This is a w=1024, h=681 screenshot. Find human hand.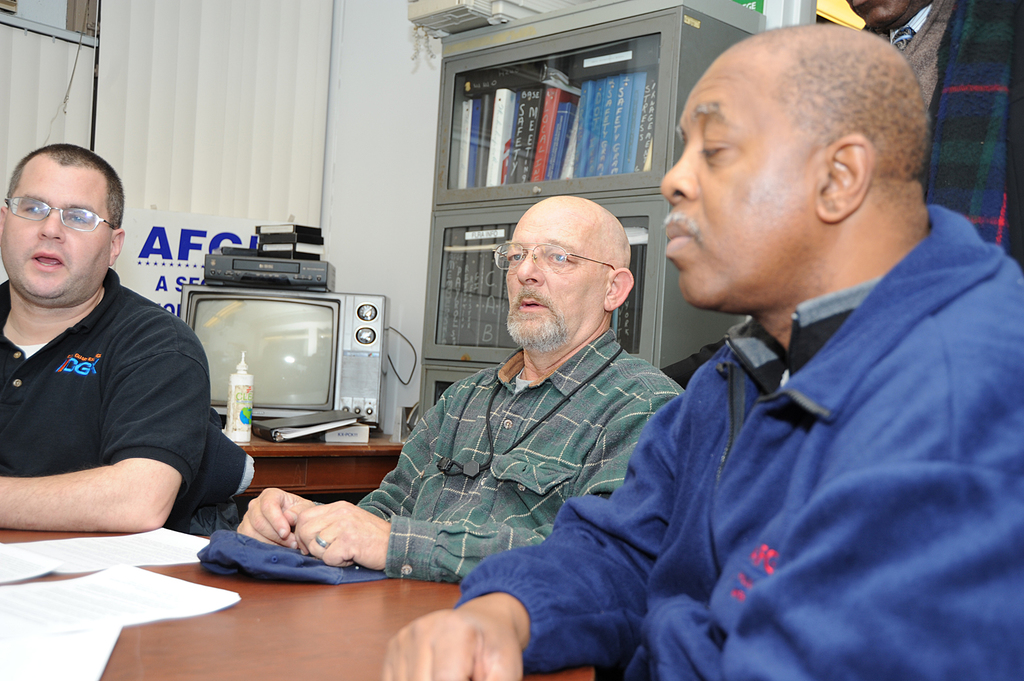
Bounding box: (293, 499, 396, 575).
